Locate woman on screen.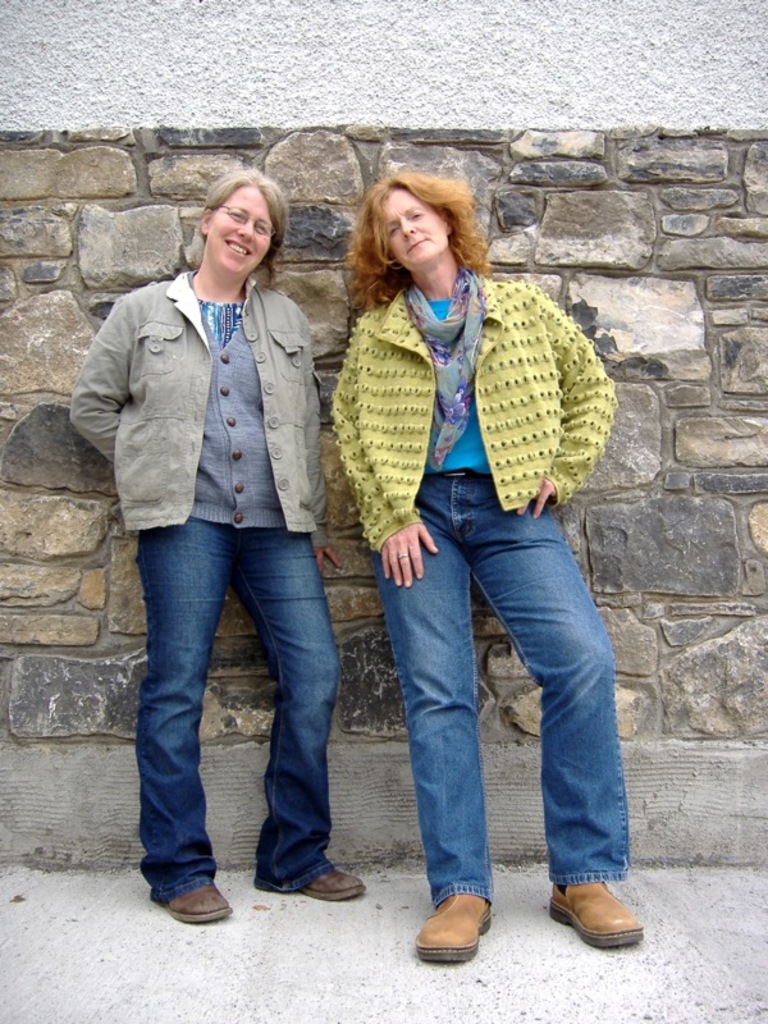
On screen at box=[301, 124, 632, 922].
